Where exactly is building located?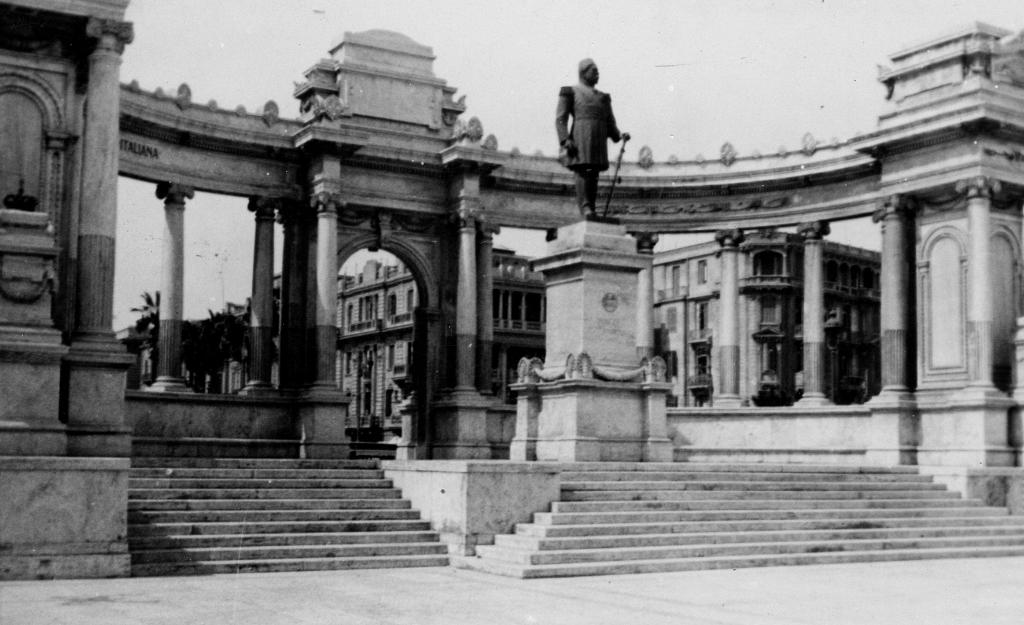
Its bounding box is pyautogui.locateOnScreen(636, 231, 892, 410).
